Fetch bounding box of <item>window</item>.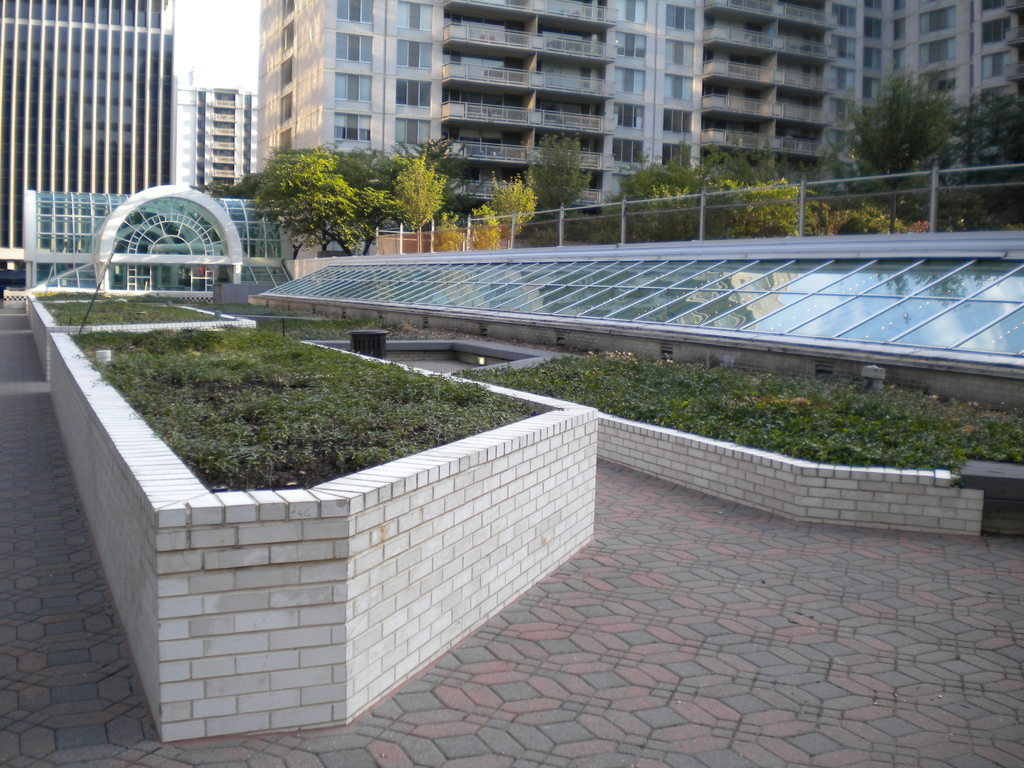
Bbox: l=833, t=4, r=856, b=28.
